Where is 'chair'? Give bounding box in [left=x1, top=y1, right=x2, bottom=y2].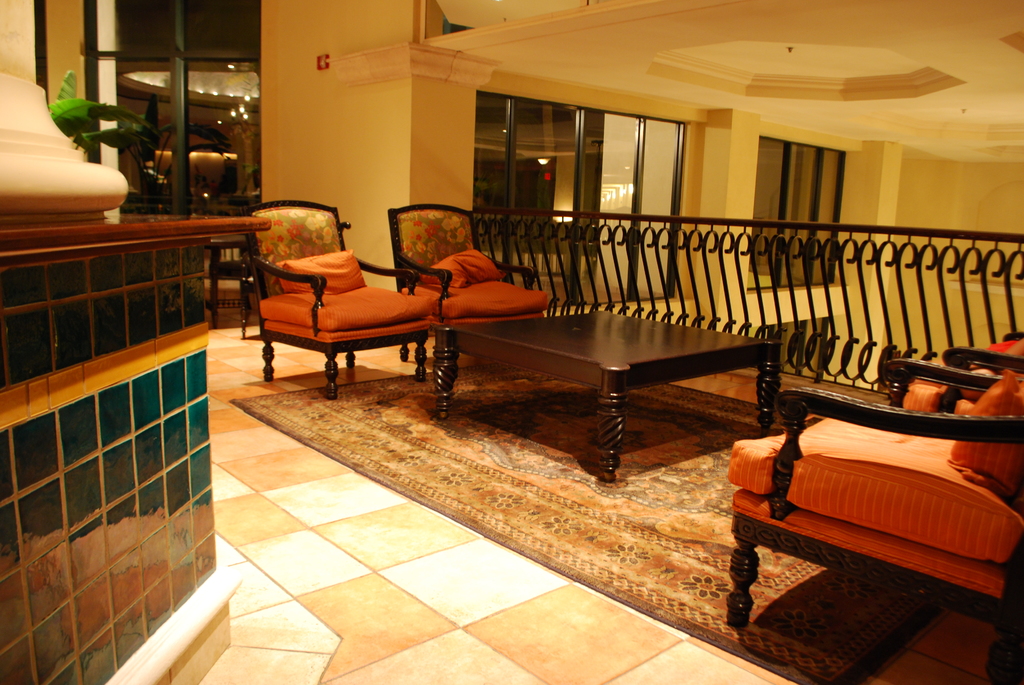
[left=391, top=201, right=544, bottom=365].
